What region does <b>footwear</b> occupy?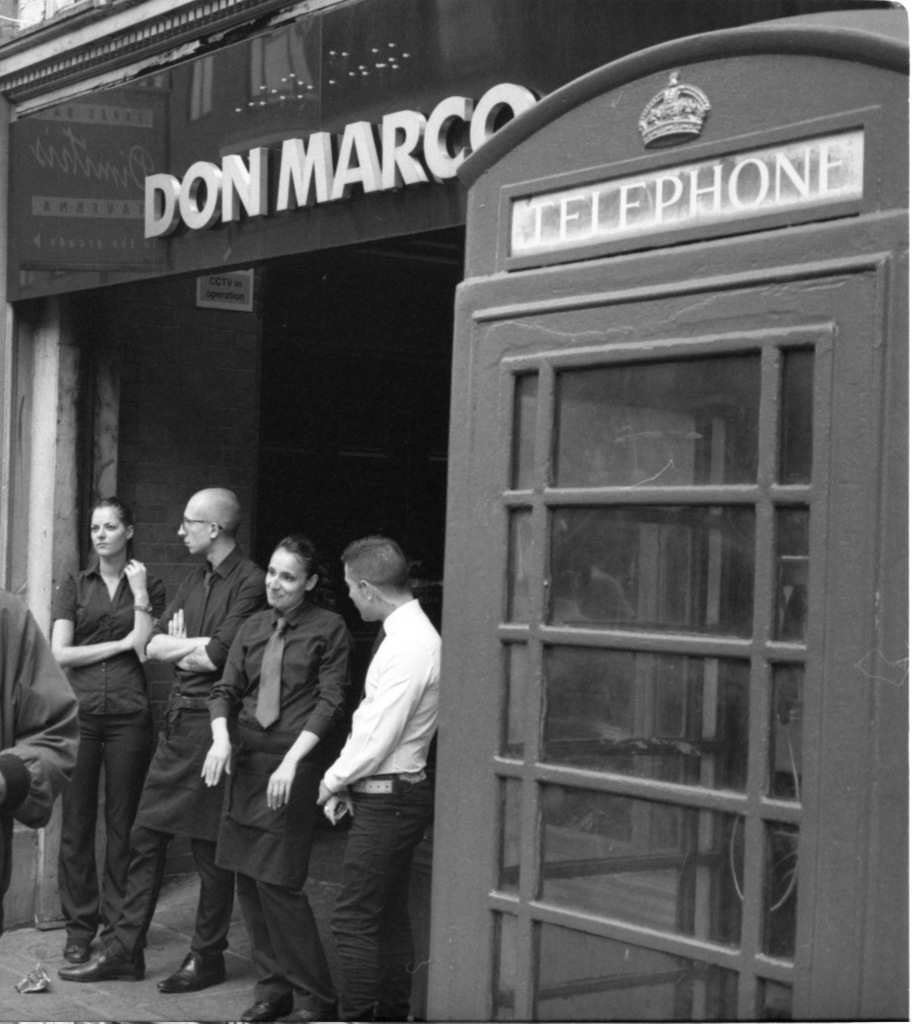
155 954 228 996.
